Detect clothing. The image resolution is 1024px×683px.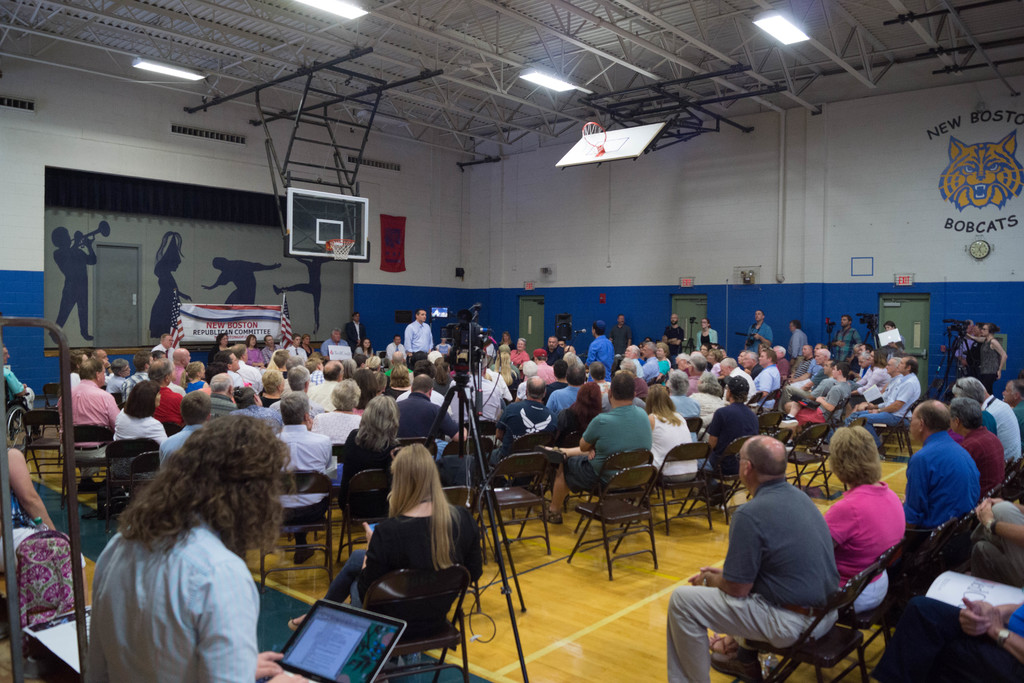
(900,439,980,541).
